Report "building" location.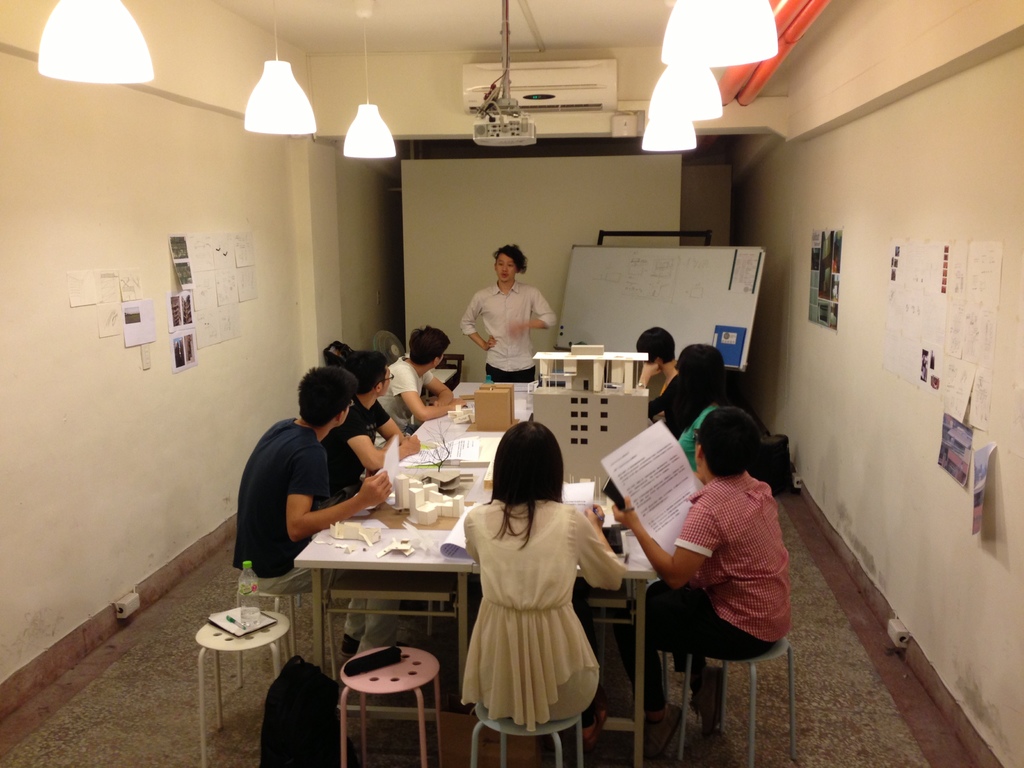
Report: box=[0, 0, 1023, 767].
